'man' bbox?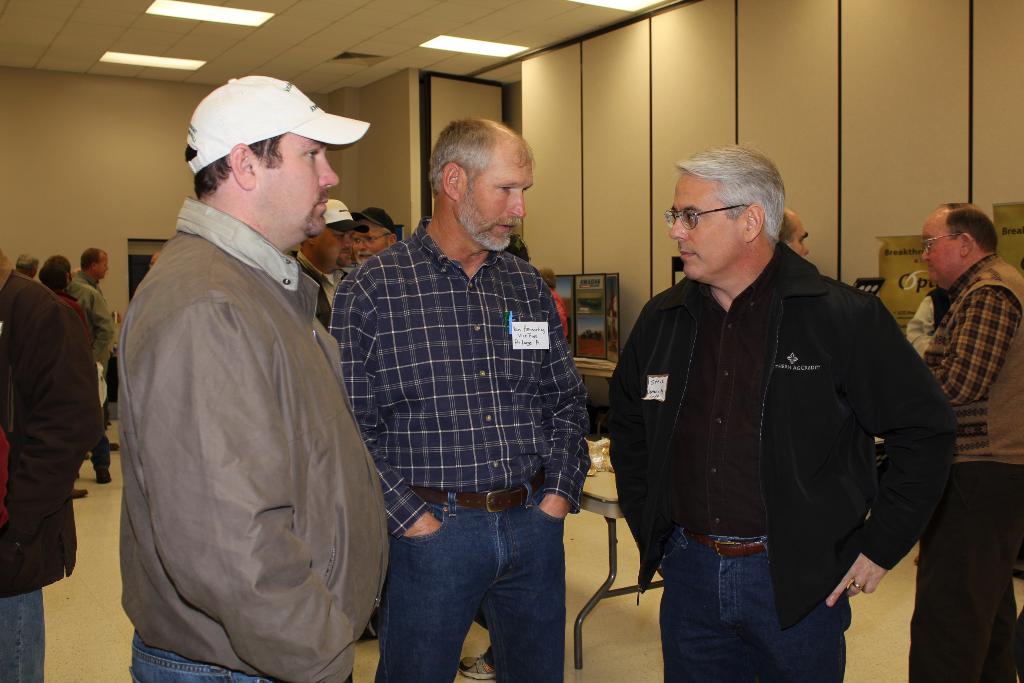
<region>68, 247, 120, 483</region>
